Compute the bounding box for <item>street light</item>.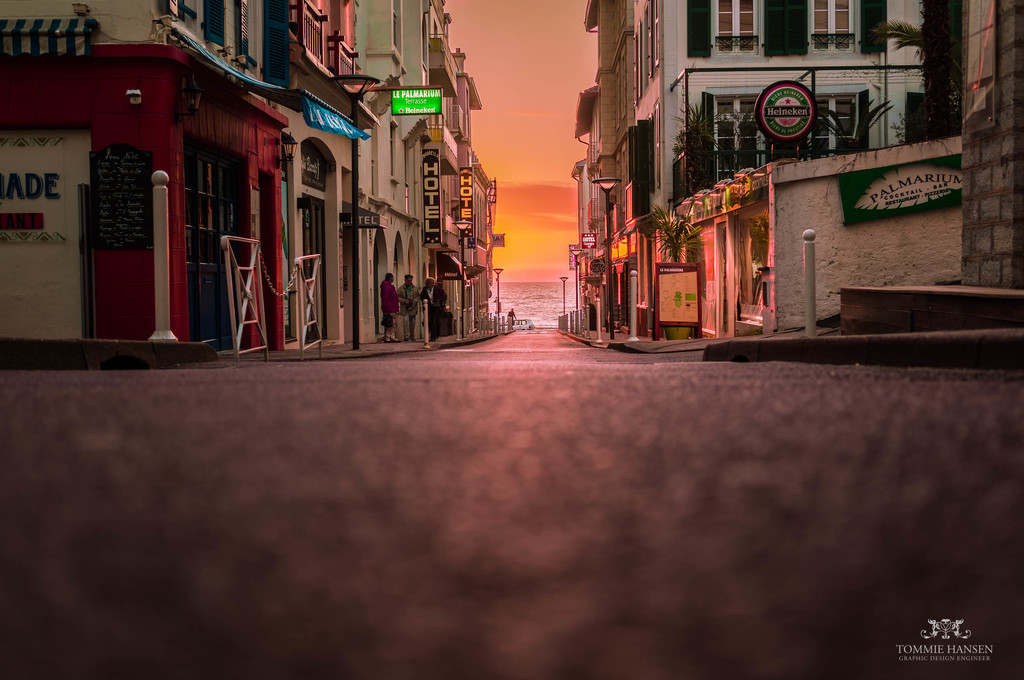
region(496, 266, 504, 318).
